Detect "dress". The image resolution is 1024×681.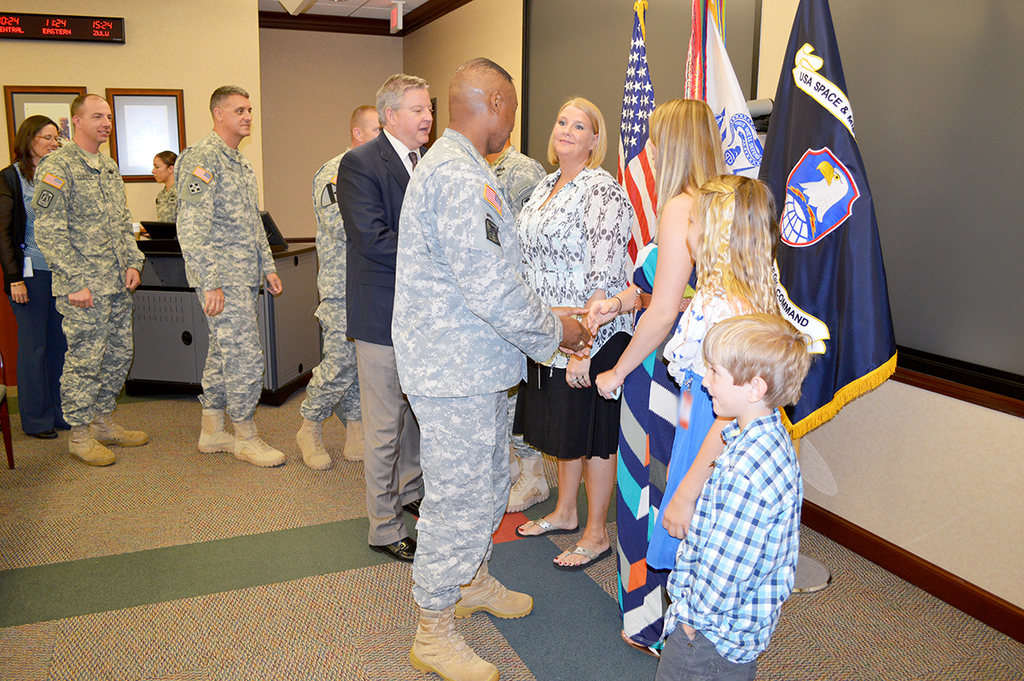
485/163/663/473.
